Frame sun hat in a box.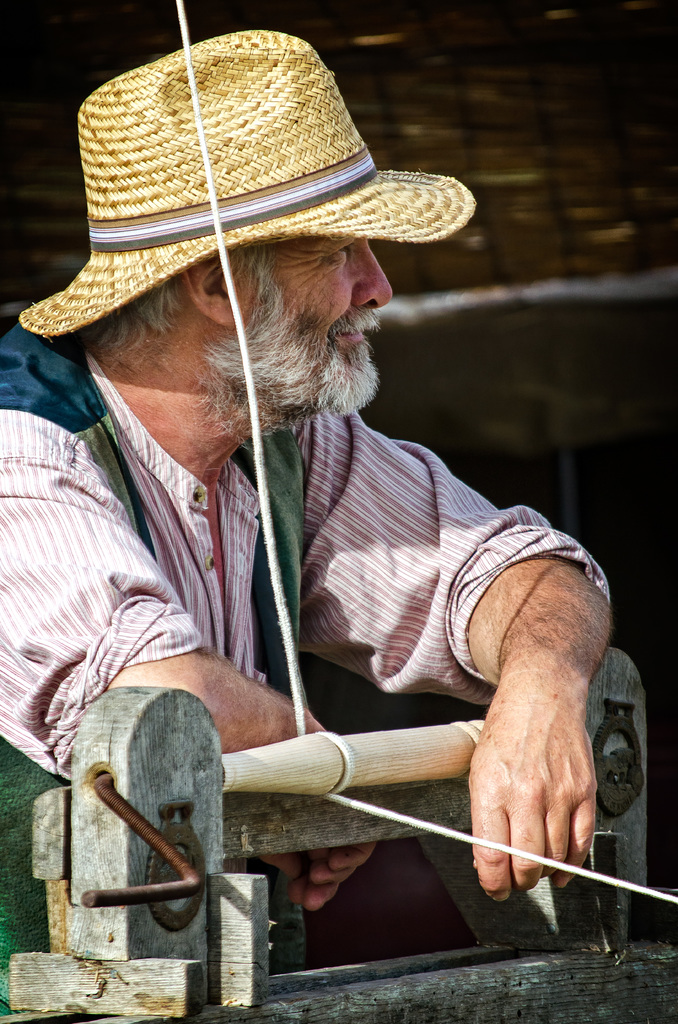
11,33,476,337.
